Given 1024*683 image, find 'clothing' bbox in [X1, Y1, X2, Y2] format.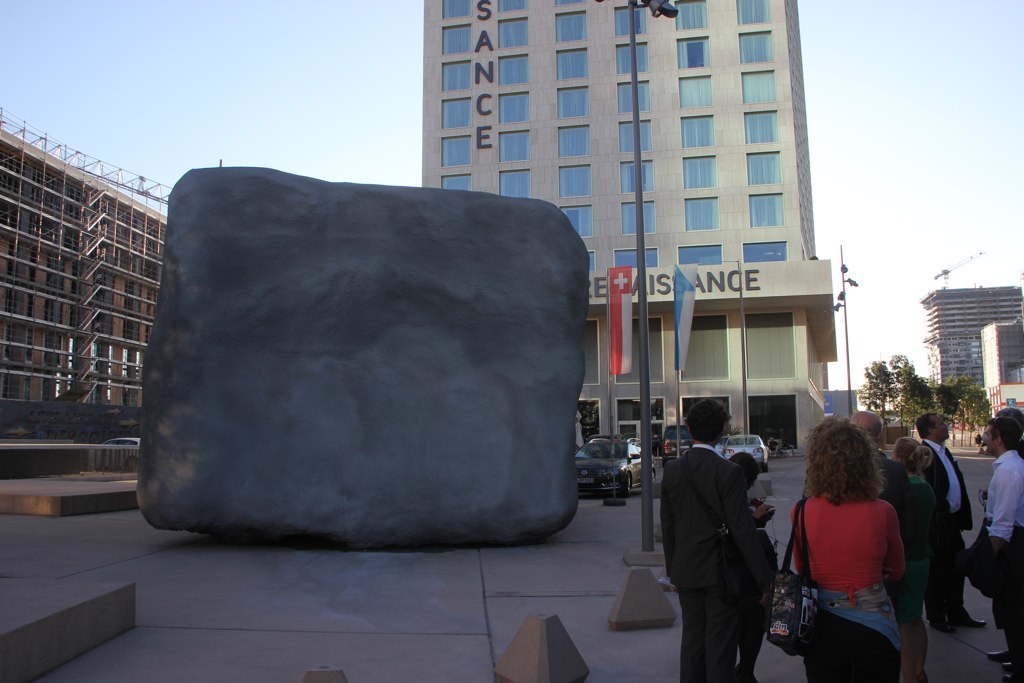
[907, 475, 939, 617].
